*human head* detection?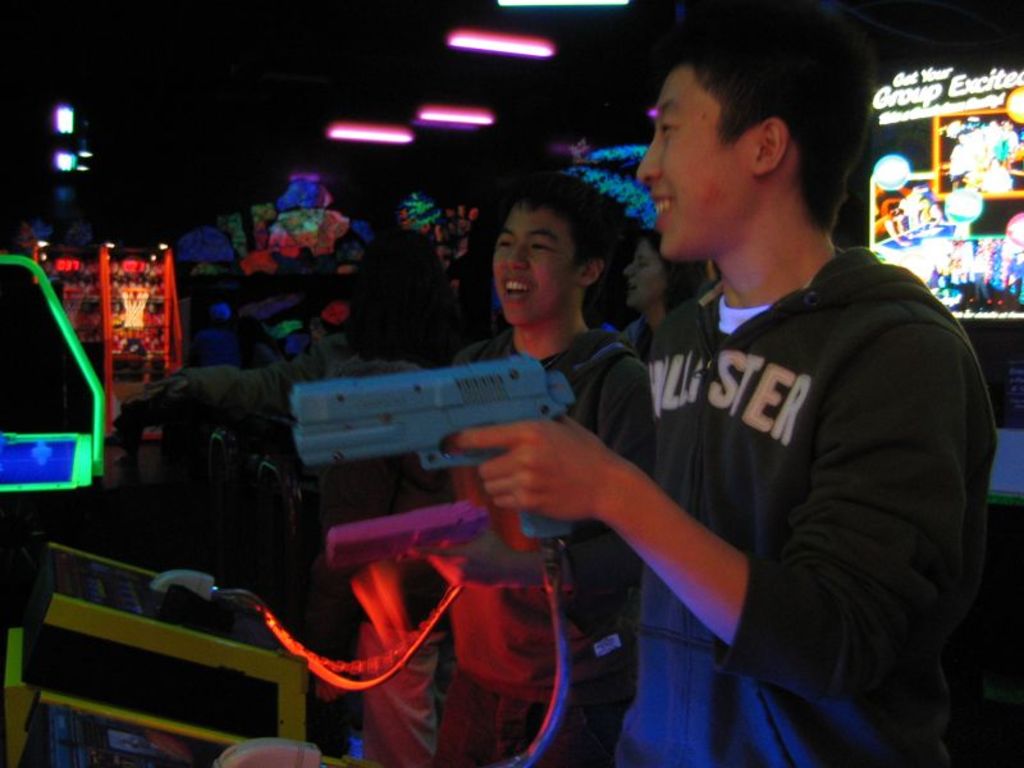
x1=635 y1=17 x2=879 y2=268
